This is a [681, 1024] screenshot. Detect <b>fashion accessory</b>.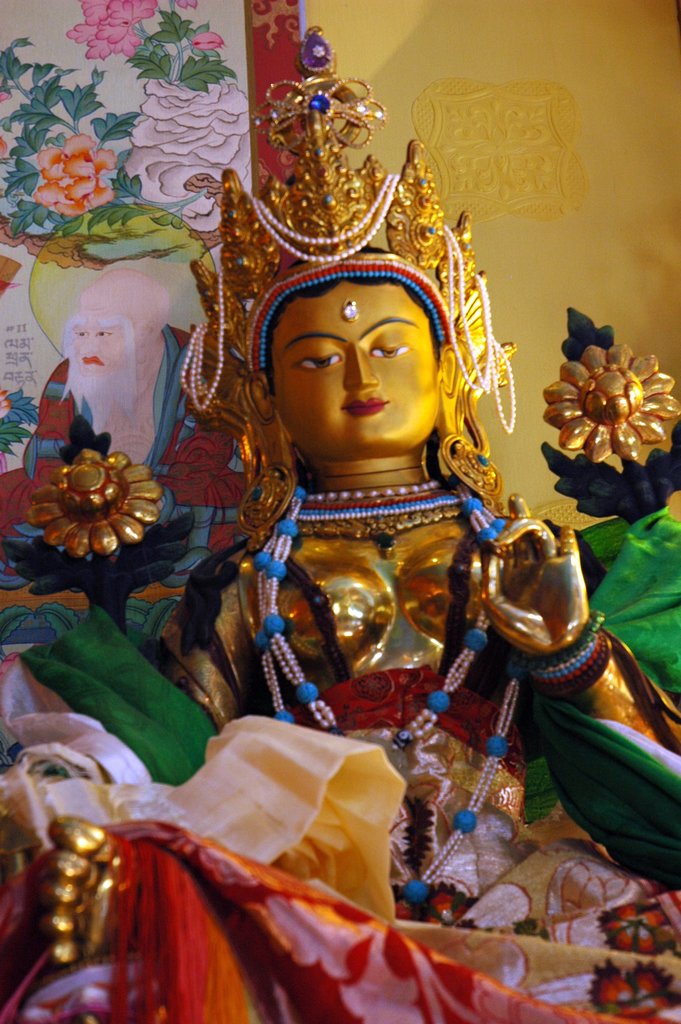
{"left": 513, "top": 607, "right": 680, "bottom": 753}.
